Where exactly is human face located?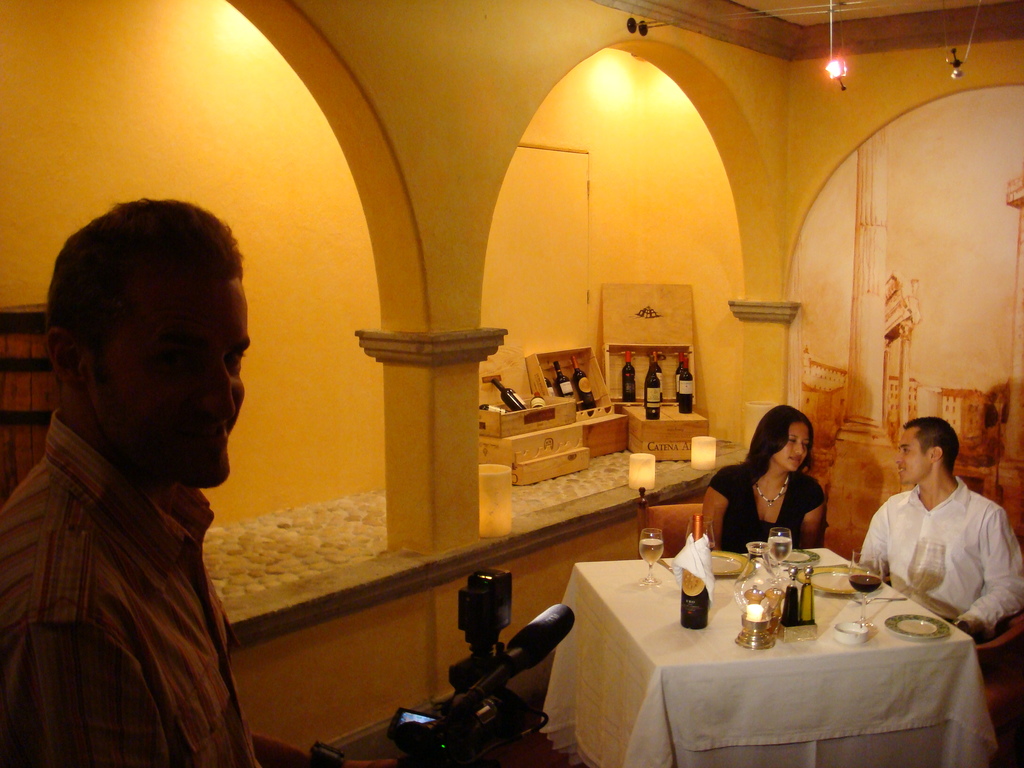
Its bounding box is detection(774, 422, 809, 477).
